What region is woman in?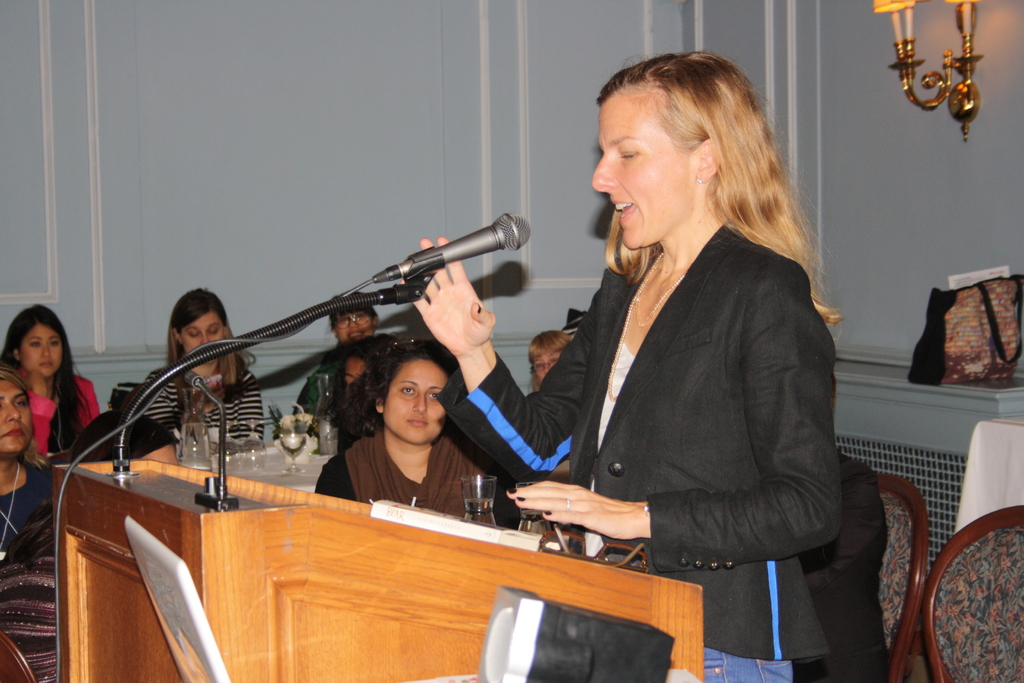
box=[399, 47, 844, 682].
